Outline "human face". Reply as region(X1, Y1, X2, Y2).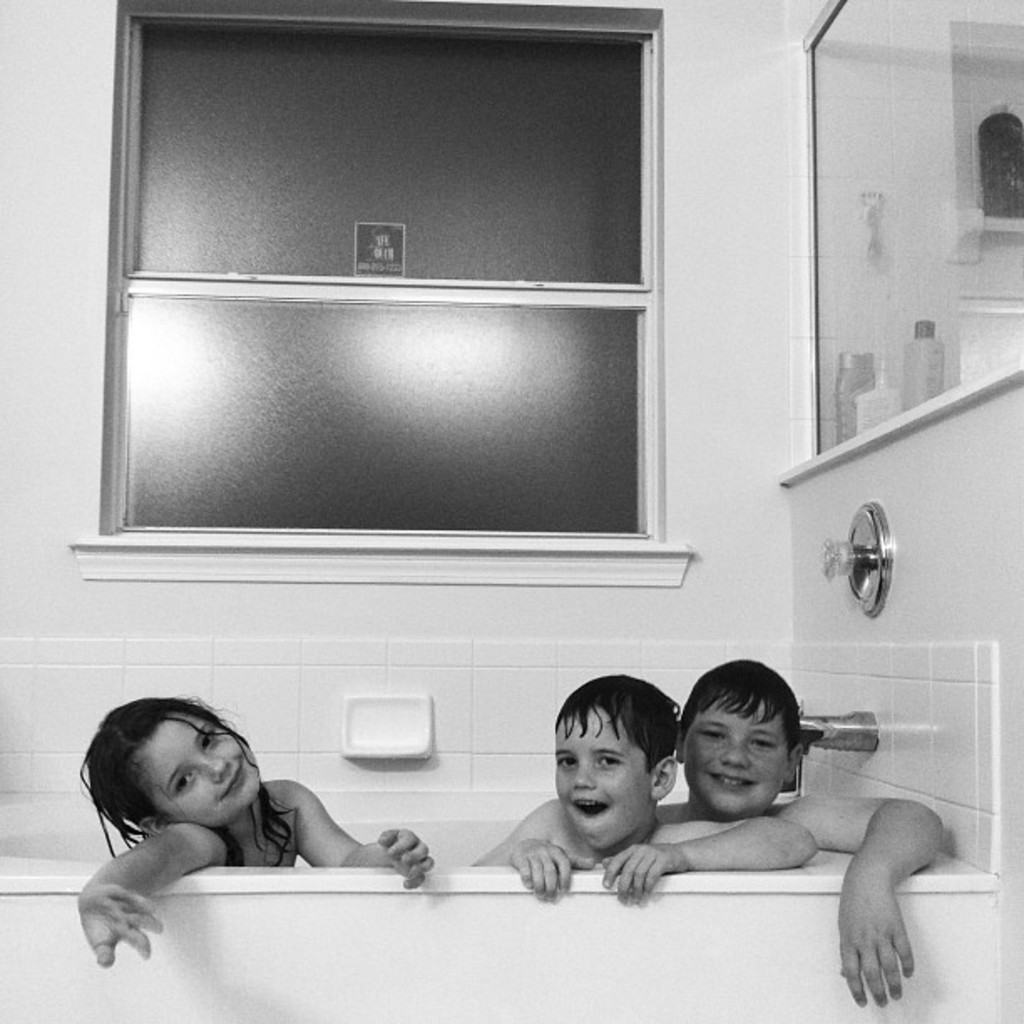
region(557, 704, 656, 857).
